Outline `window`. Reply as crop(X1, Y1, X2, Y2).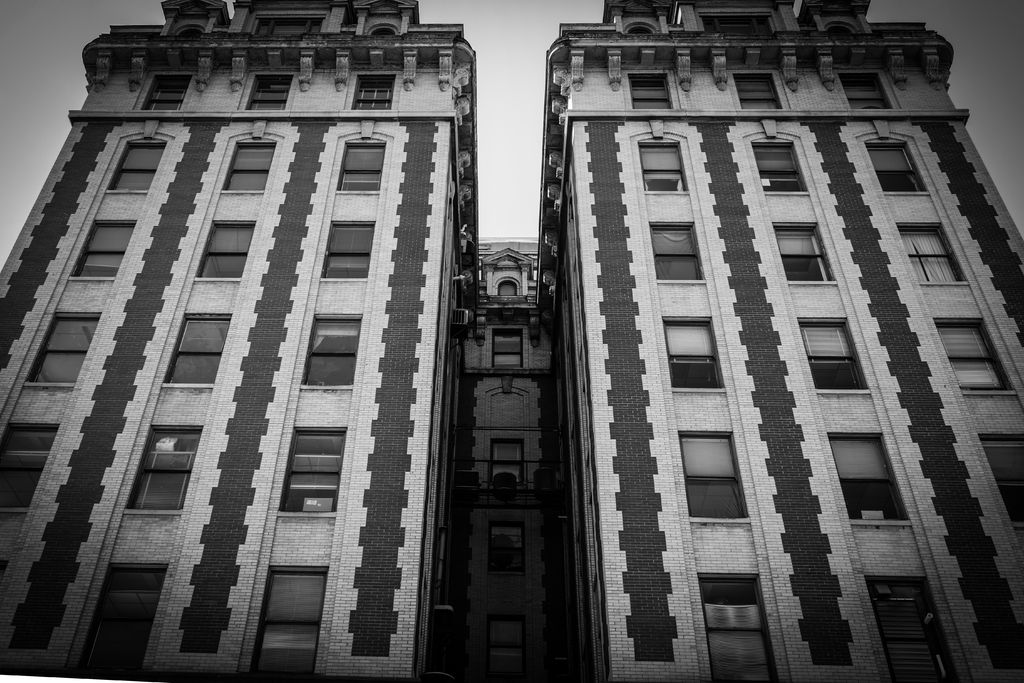
crop(481, 429, 543, 497).
